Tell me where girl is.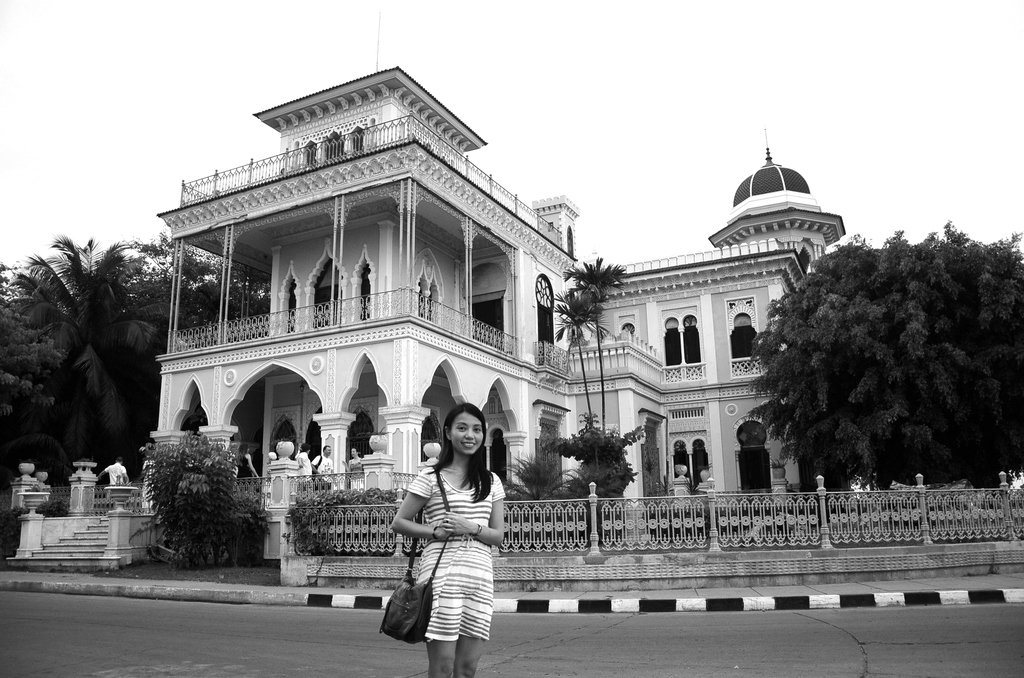
girl is at rect(390, 400, 507, 677).
